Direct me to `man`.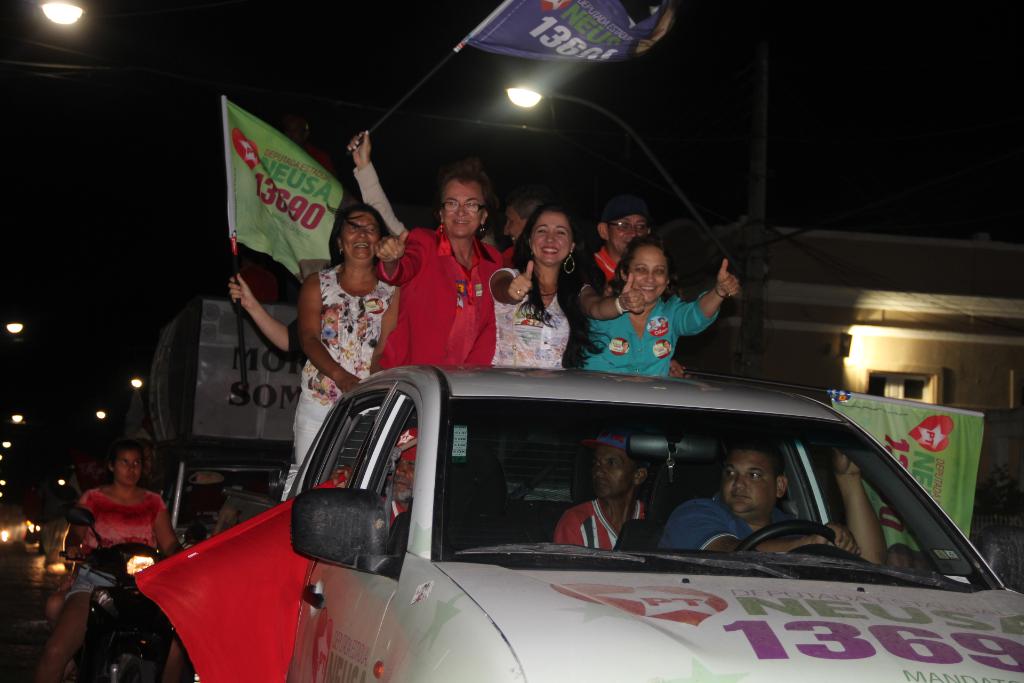
Direction: (551,434,652,547).
